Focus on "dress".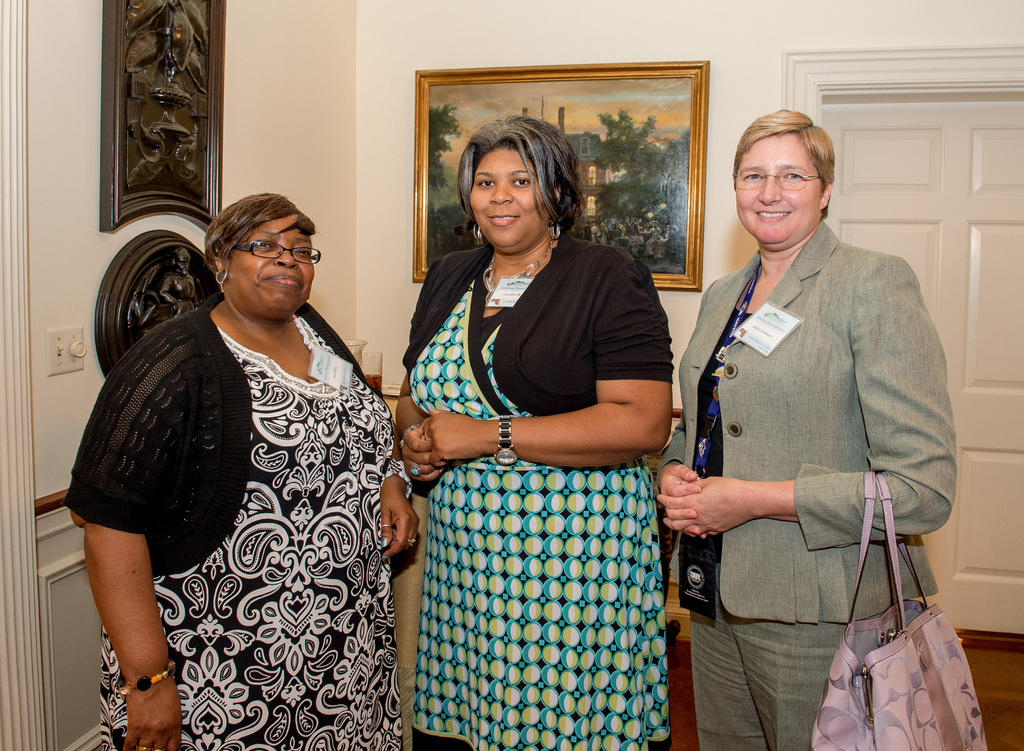
Focused at locate(410, 283, 671, 750).
